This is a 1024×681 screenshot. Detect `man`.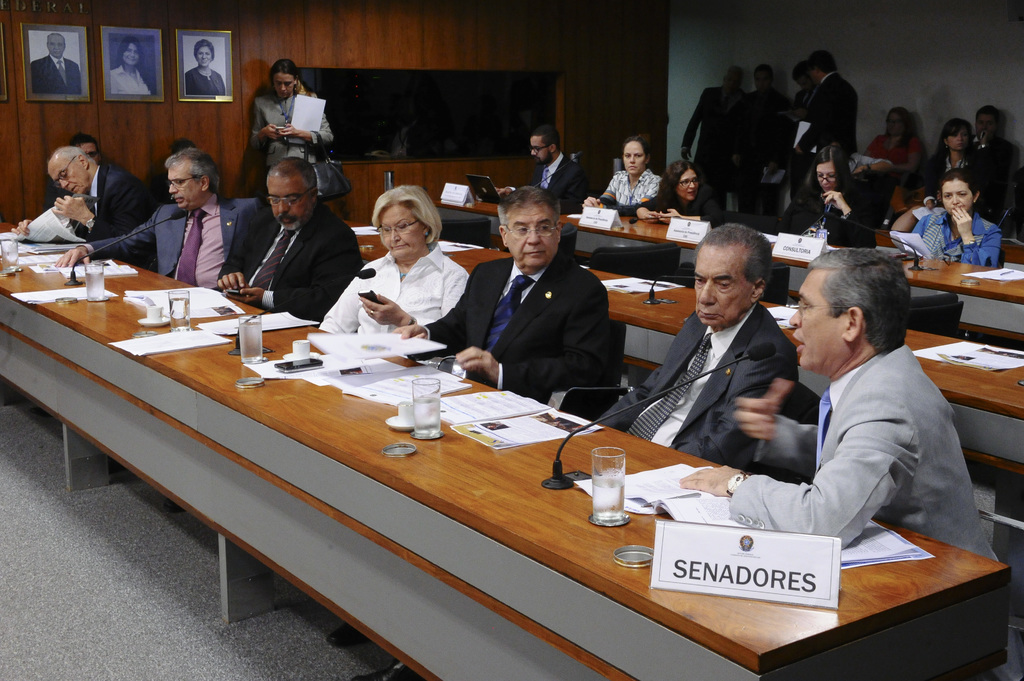
(390,188,609,402).
